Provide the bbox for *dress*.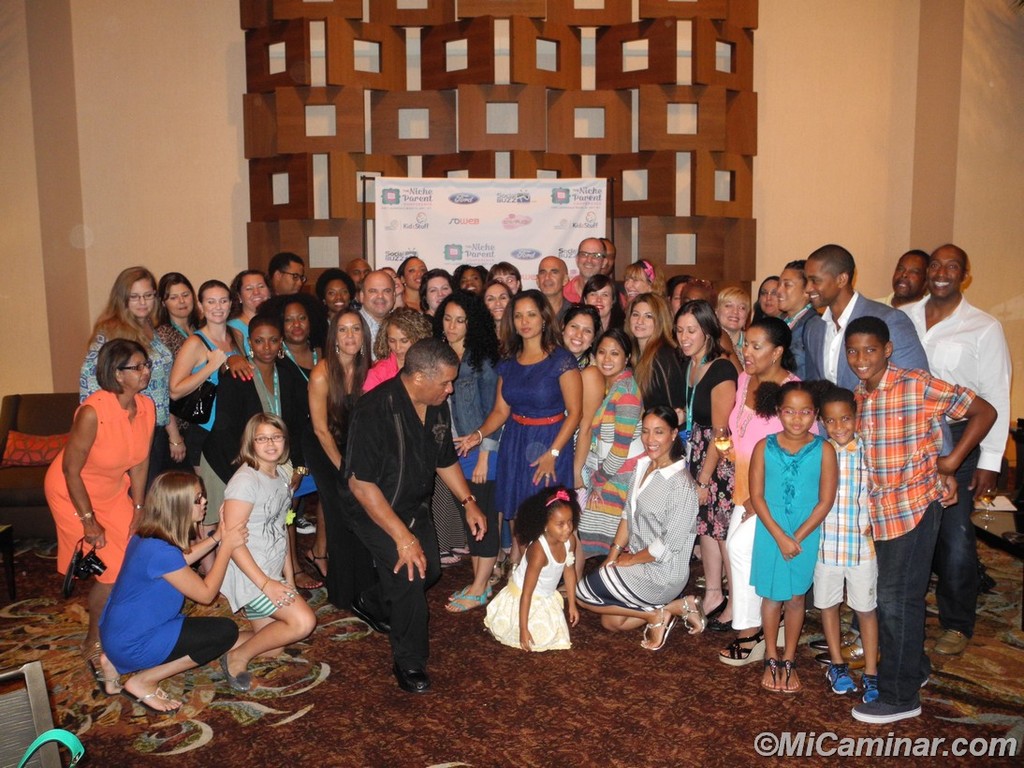
{"x1": 493, "y1": 350, "x2": 580, "y2": 525}.
